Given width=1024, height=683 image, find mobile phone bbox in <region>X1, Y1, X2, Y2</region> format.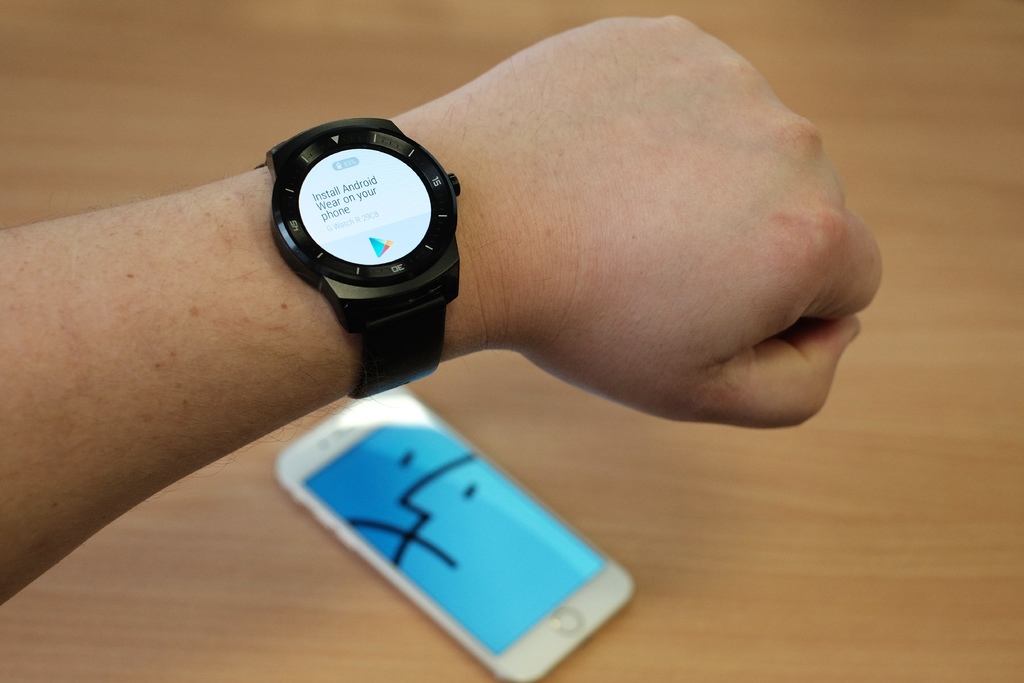
<region>275, 388, 654, 670</region>.
